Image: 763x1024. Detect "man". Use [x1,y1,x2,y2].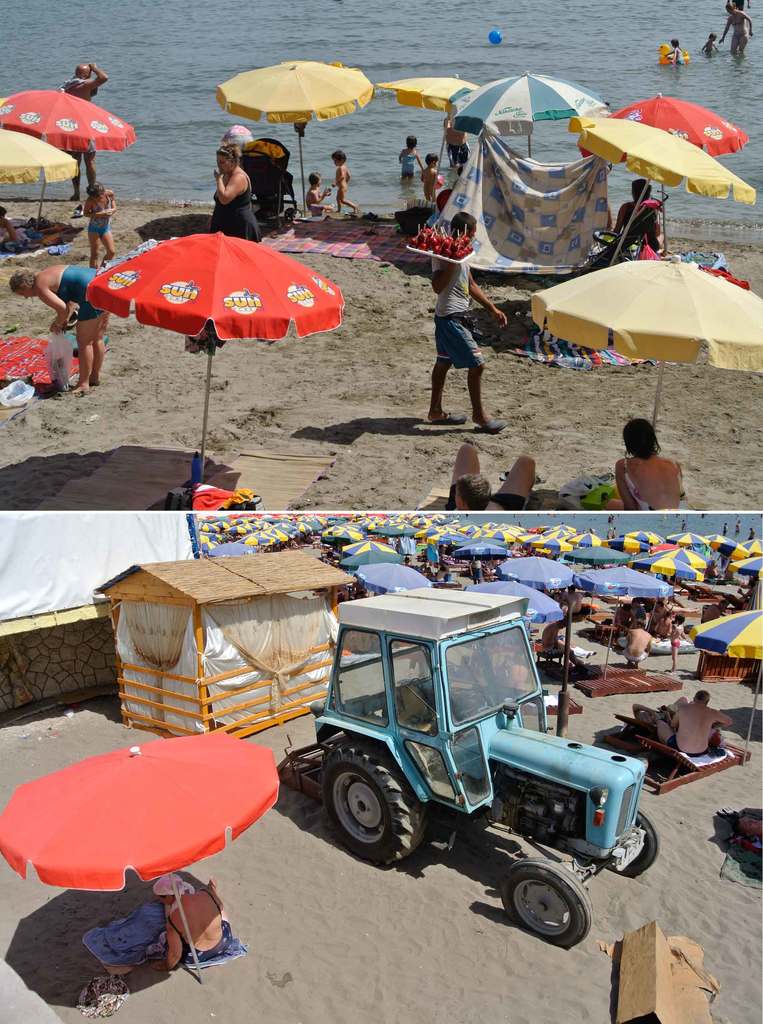
[544,619,588,664].
